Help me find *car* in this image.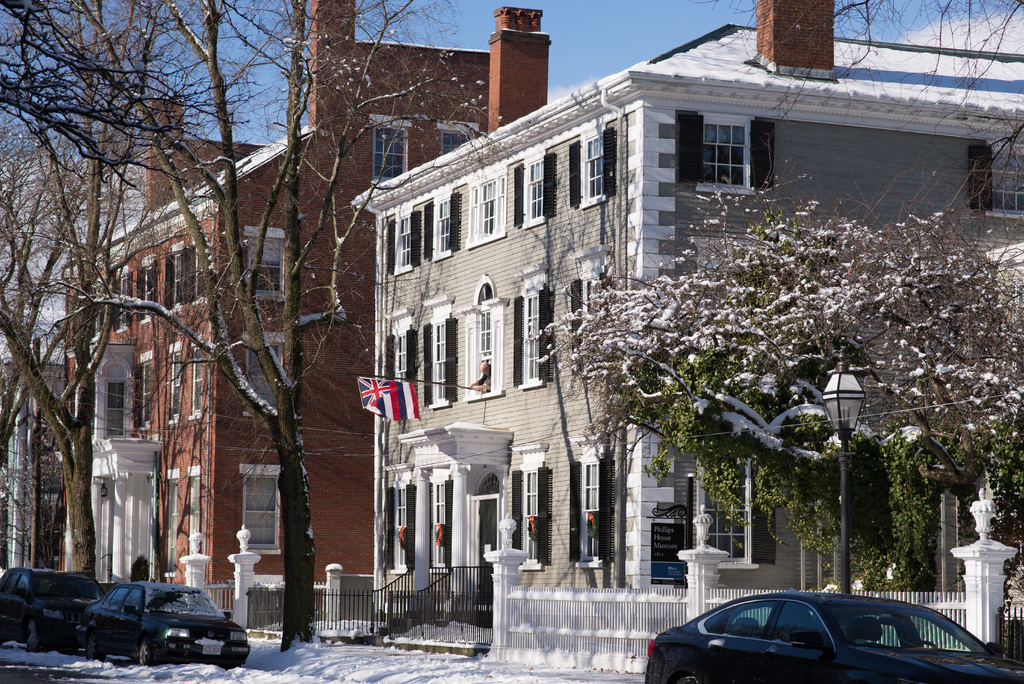
Found it: crop(80, 583, 253, 666).
